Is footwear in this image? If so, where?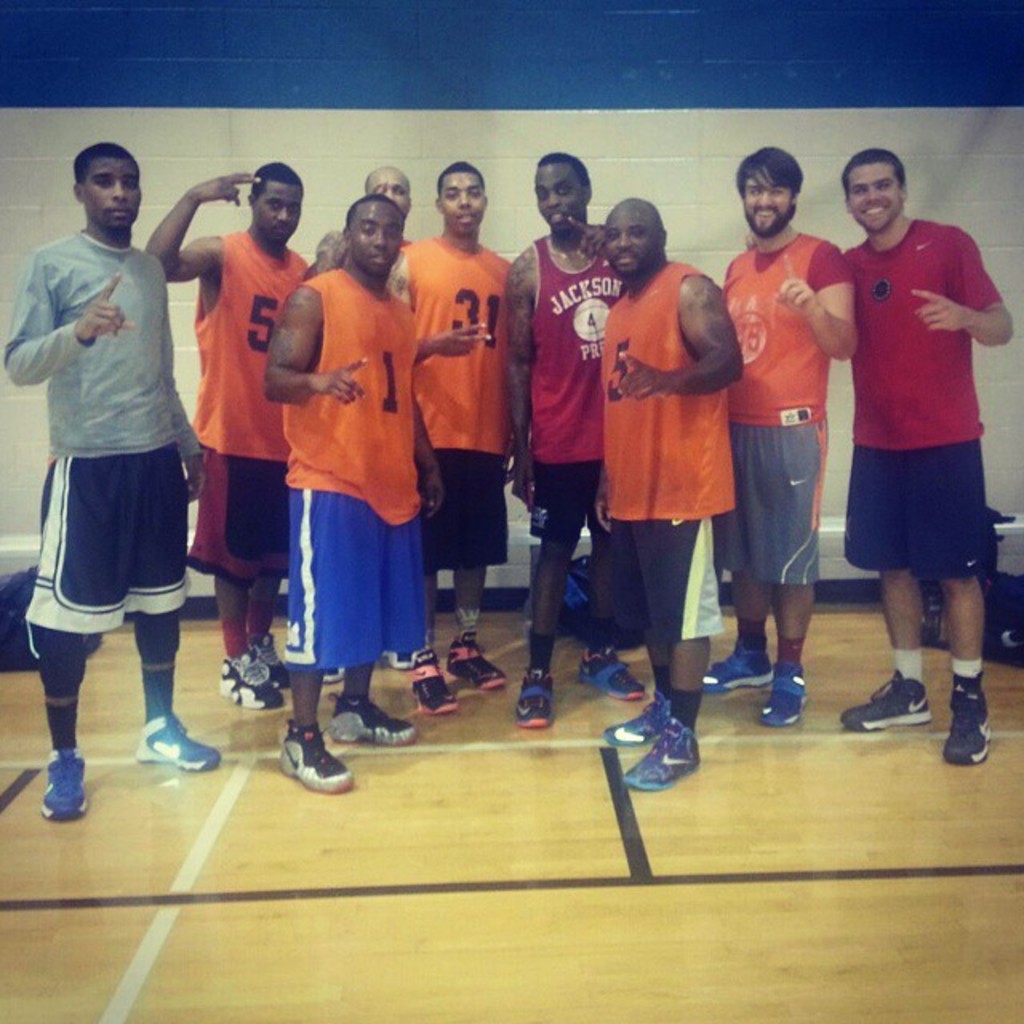
Yes, at l=245, t=634, r=291, b=693.
